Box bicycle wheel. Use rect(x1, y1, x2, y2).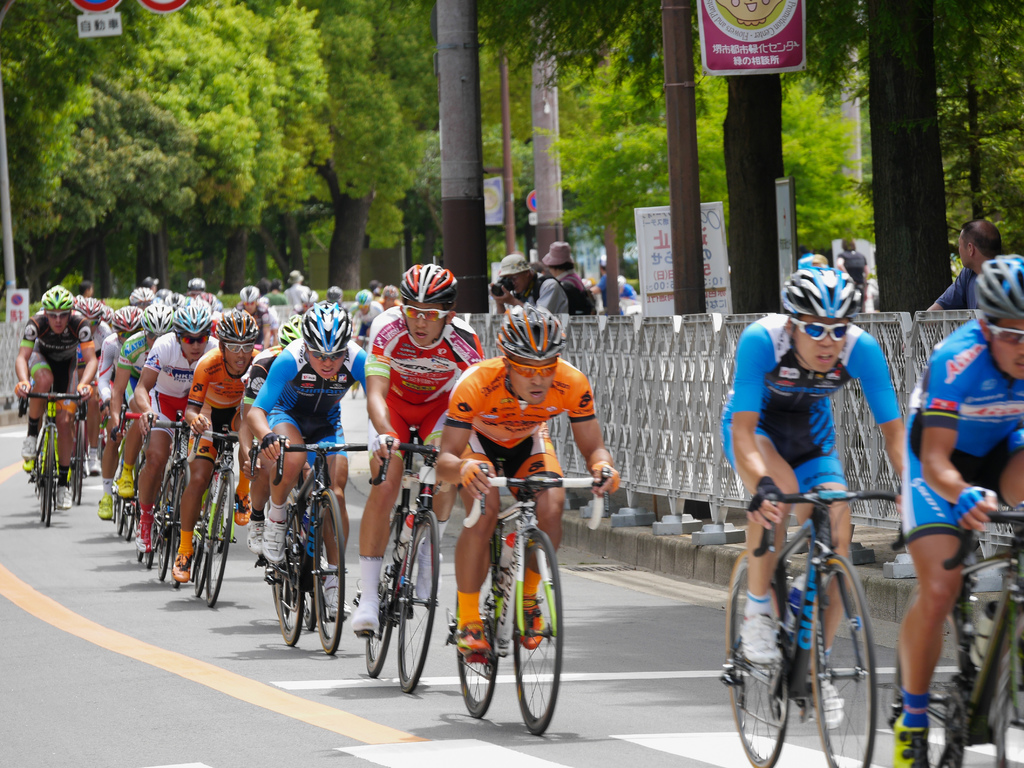
rect(191, 510, 201, 581).
